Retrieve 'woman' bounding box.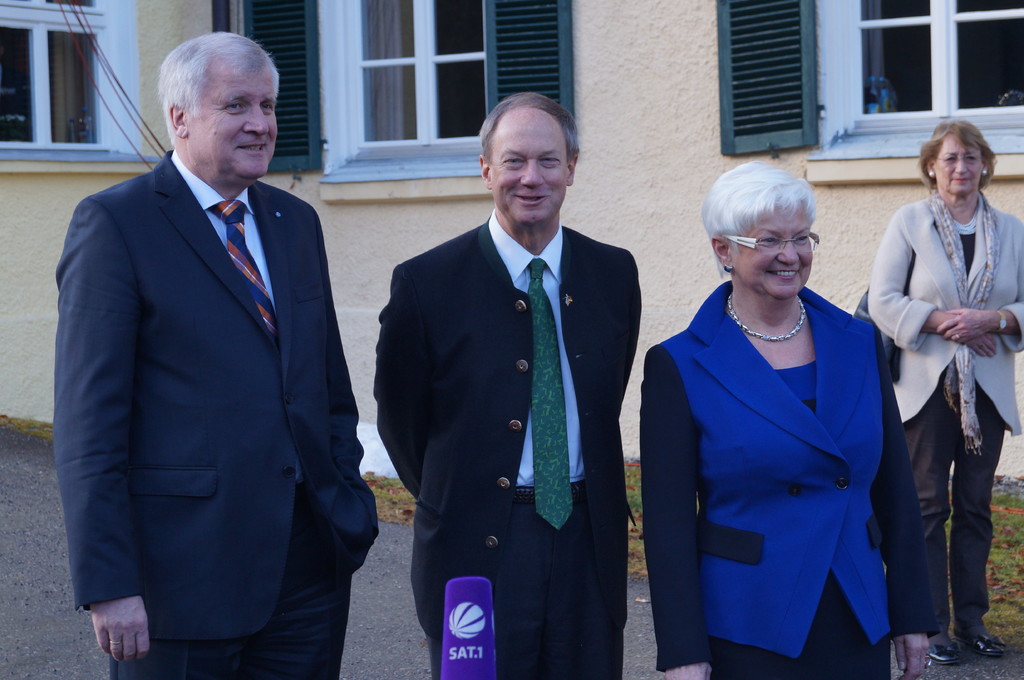
Bounding box: rect(870, 148, 1005, 679).
